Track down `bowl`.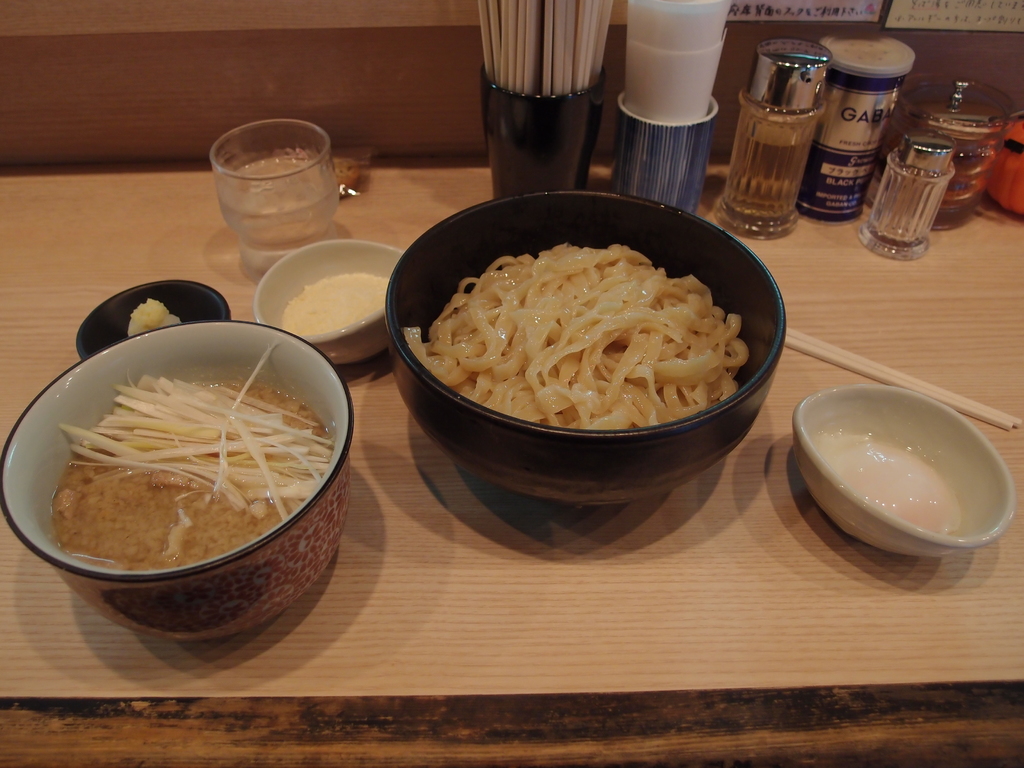
Tracked to [left=389, top=188, right=787, bottom=508].
